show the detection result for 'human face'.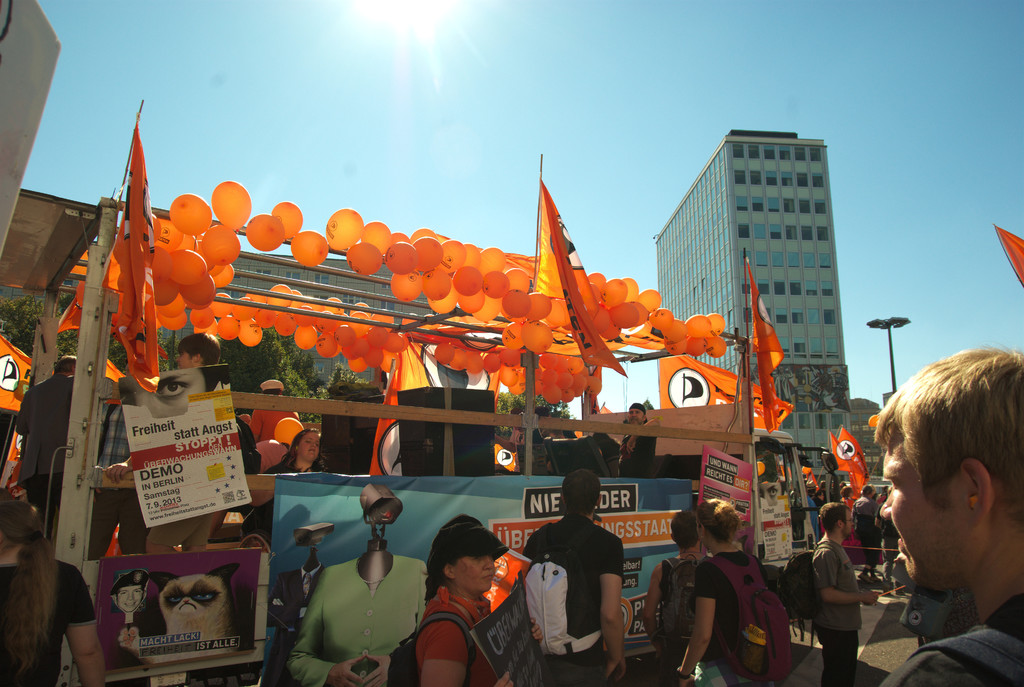
<box>452,557,497,596</box>.
